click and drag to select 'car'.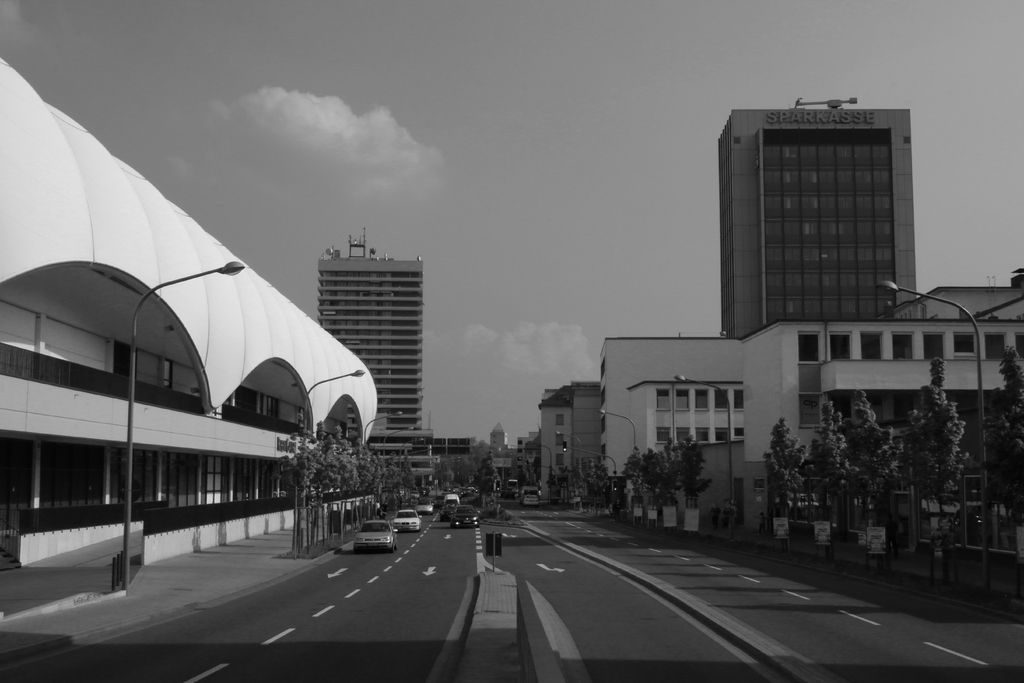
Selection: crop(451, 509, 484, 527).
